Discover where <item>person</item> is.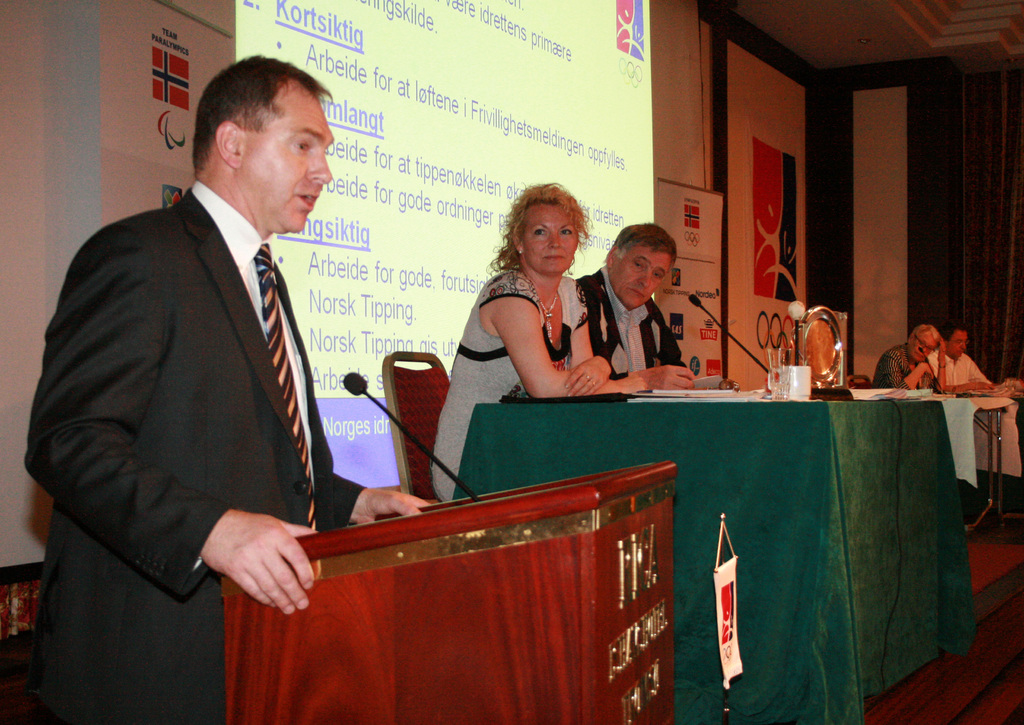
Discovered at (x1=927, y1=325, x2=995, y2=389).
